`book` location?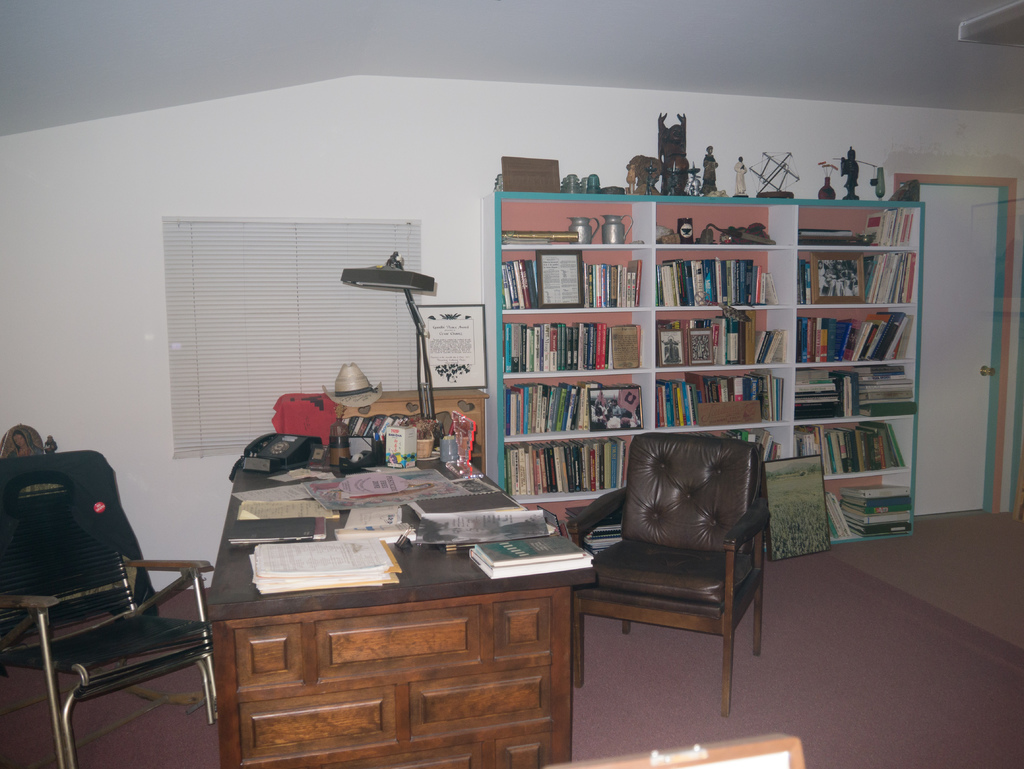
413,485,521,521
